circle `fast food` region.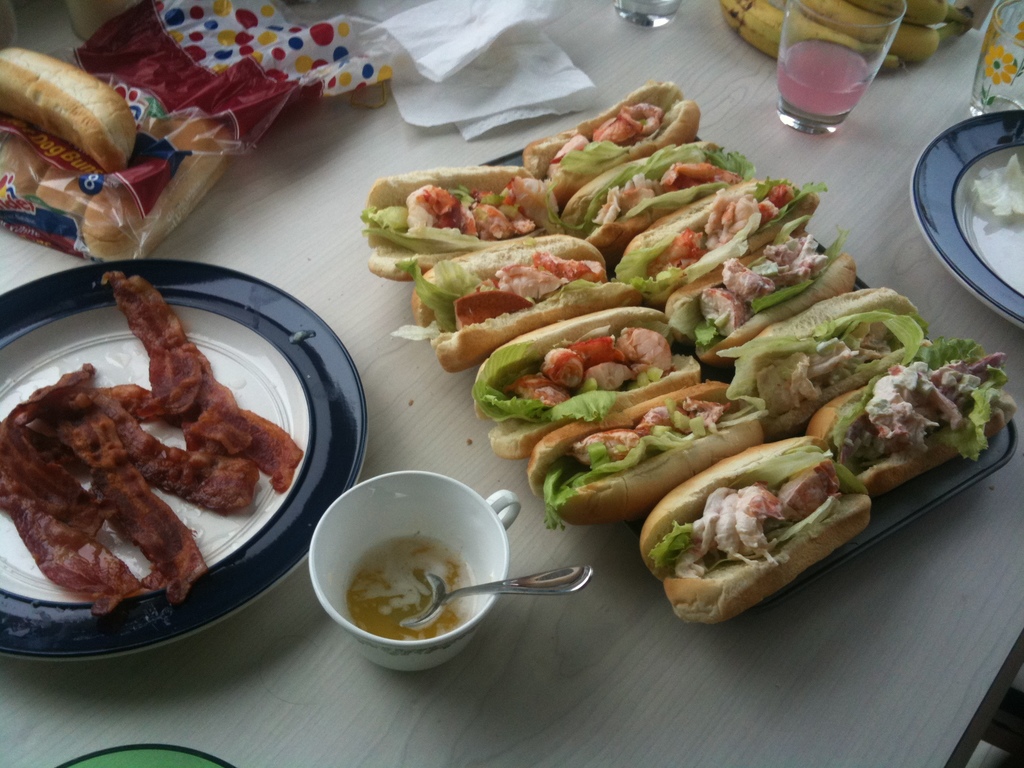
Region: (361,168,553,292).
